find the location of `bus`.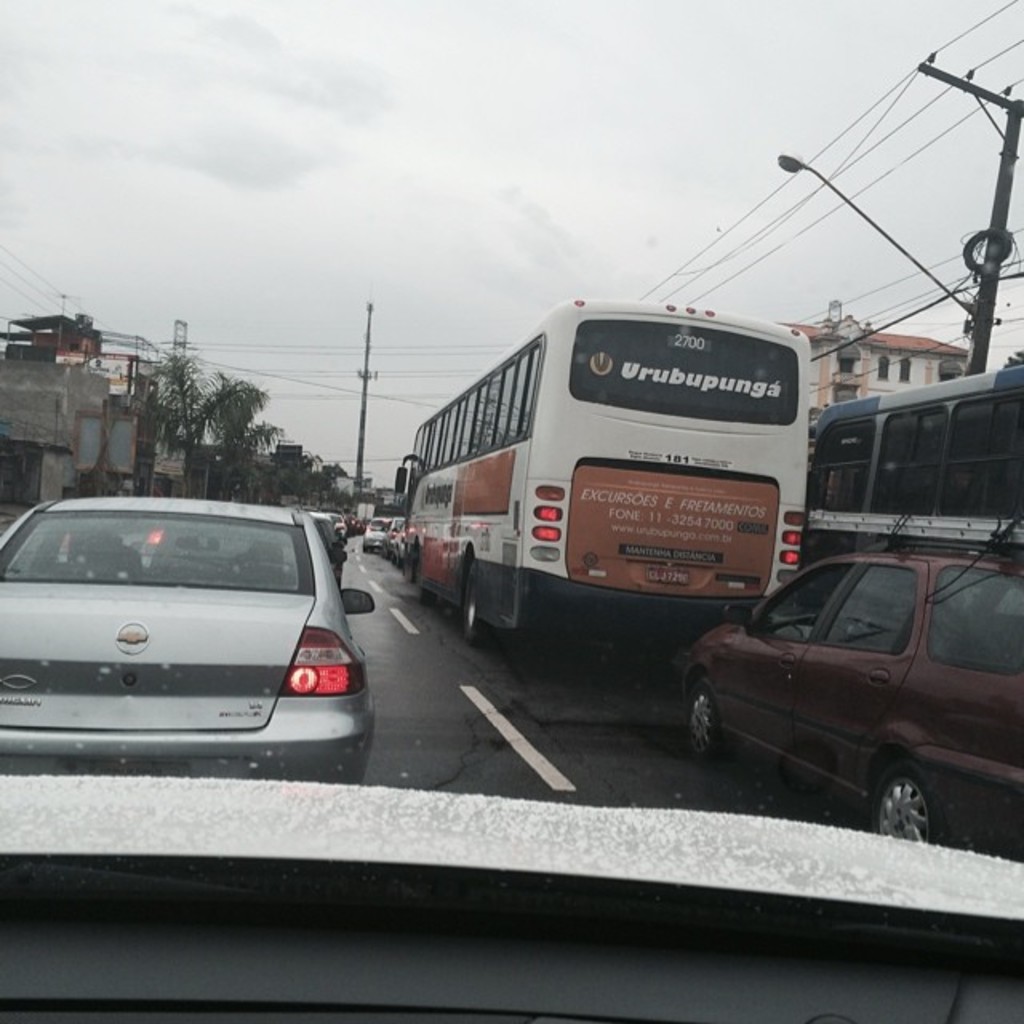
Location: Rect(392, 302, 813, 646).
